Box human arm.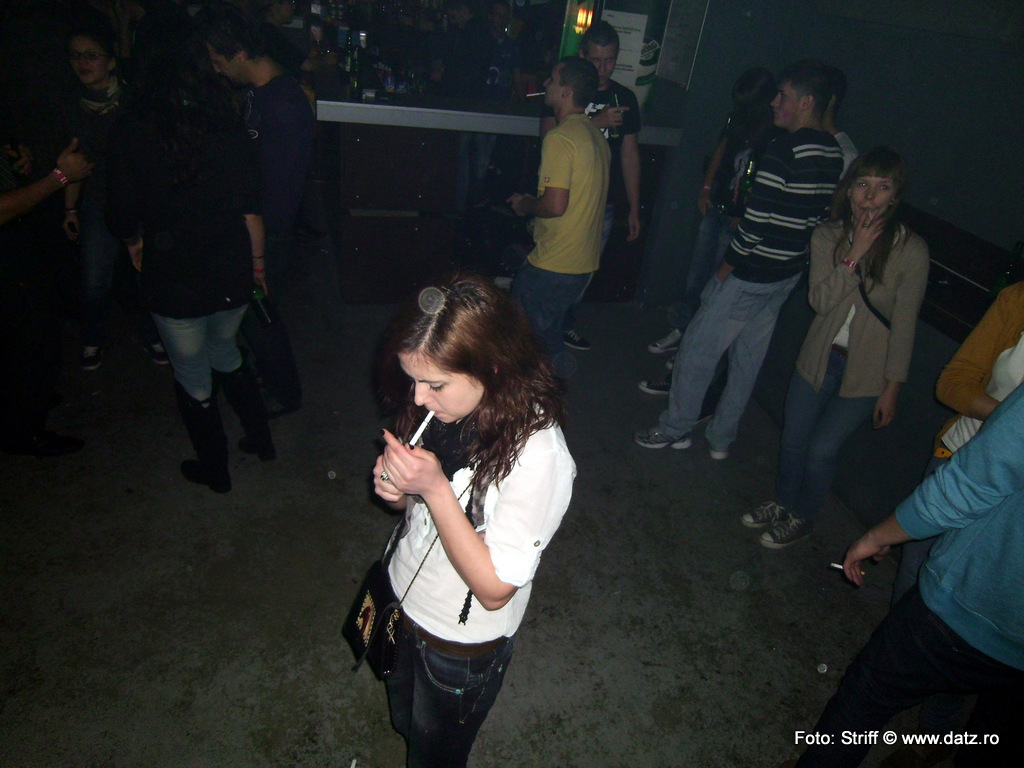
locate(840, 374, 1023, 588).
